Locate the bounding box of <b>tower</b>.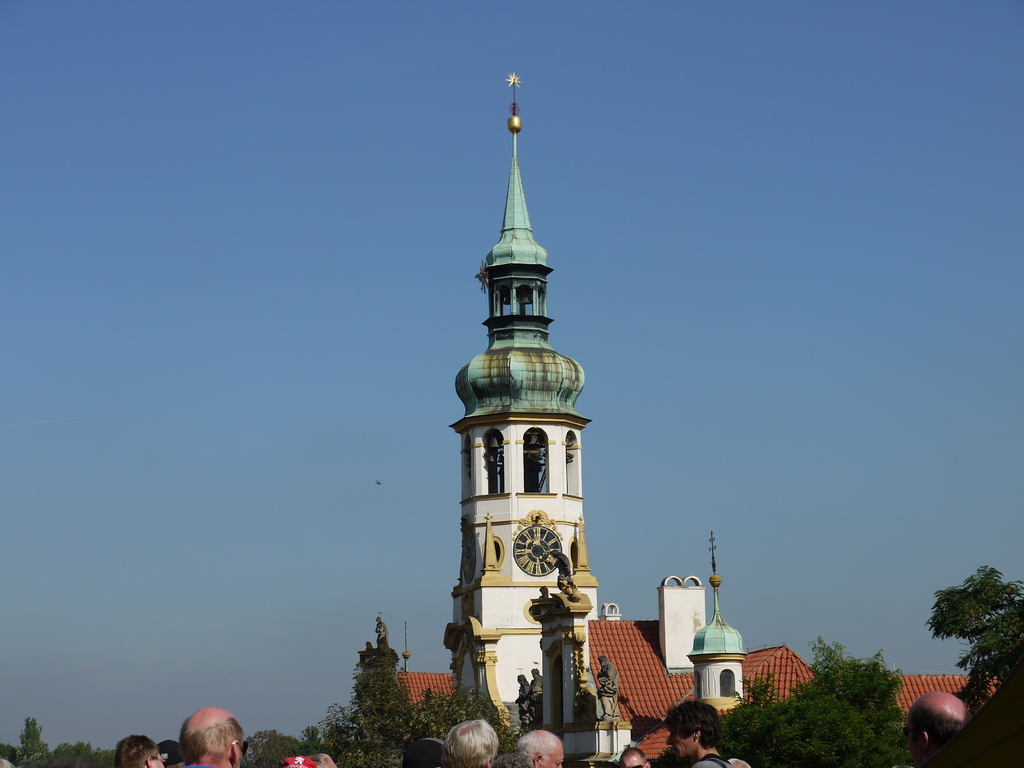
Bounding box: [687, 527, 752, 709].
